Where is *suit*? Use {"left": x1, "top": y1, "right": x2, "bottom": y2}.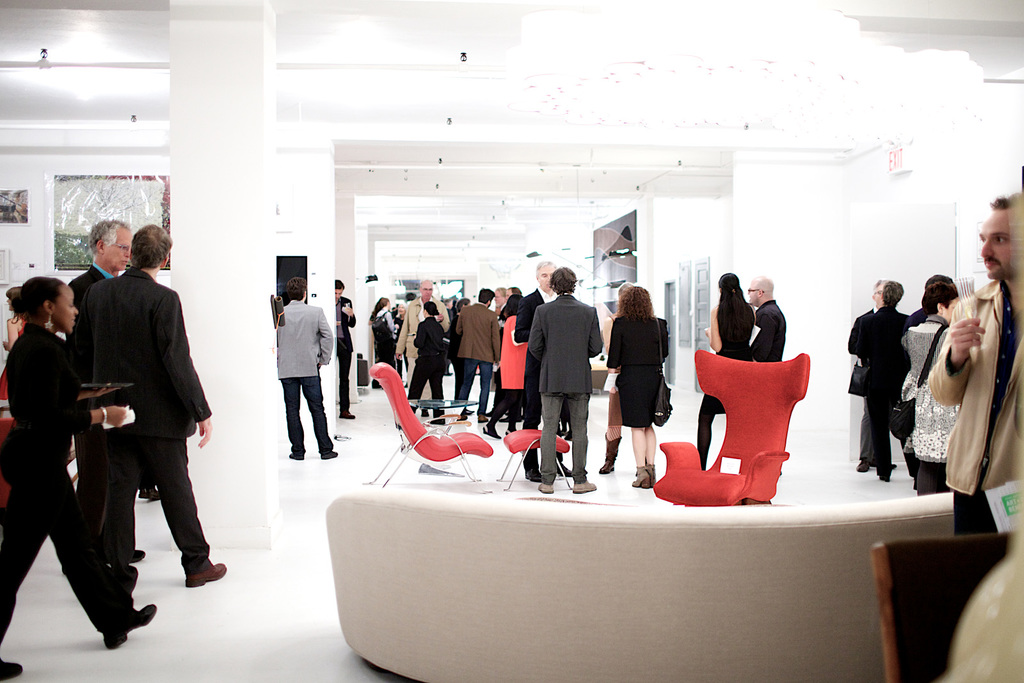
{"left": 527, "top": 293, "right": 601, "bottom": 396}.
